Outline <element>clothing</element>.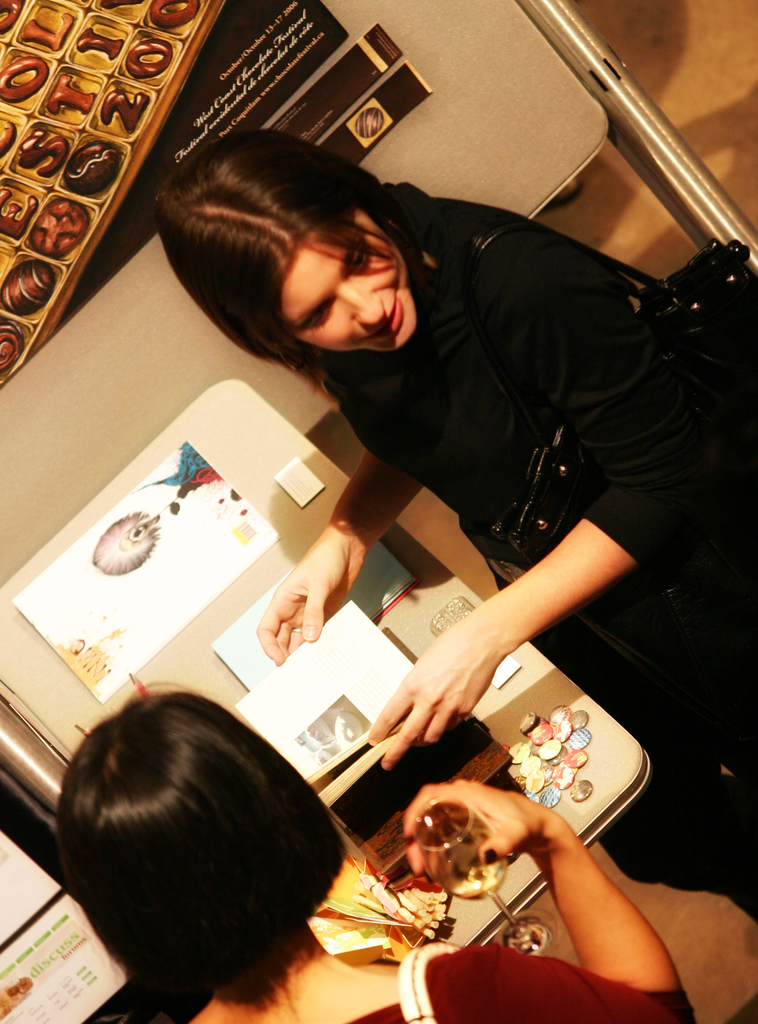
Outline: x1=317 y1=181 x2=757 y2=796.
